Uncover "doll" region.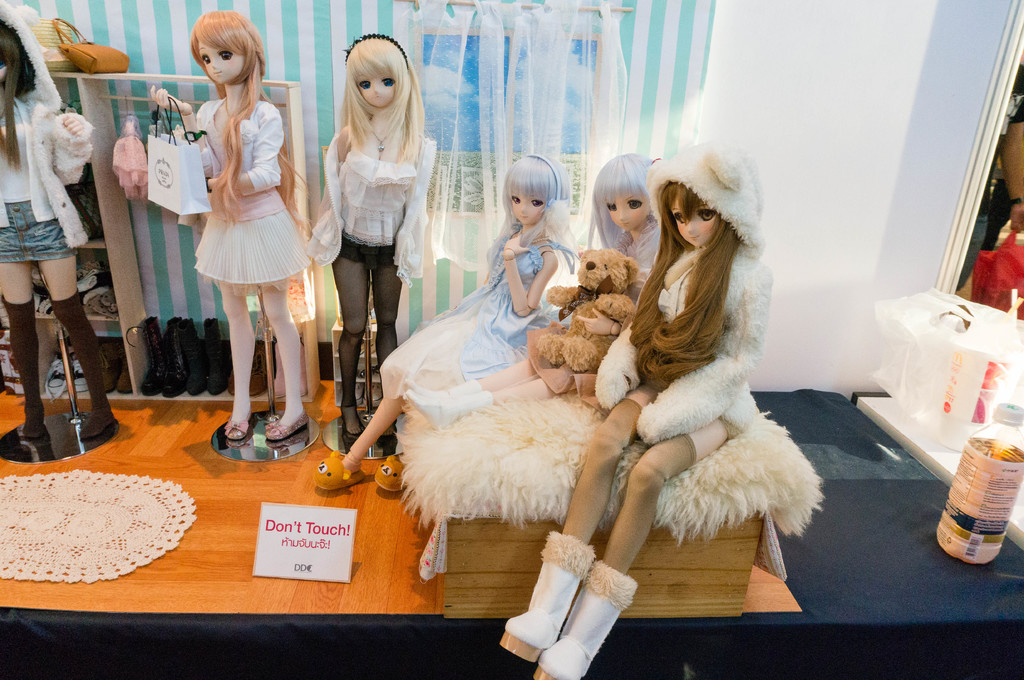
Uncovered: crop(312, 27, 436, 449).
